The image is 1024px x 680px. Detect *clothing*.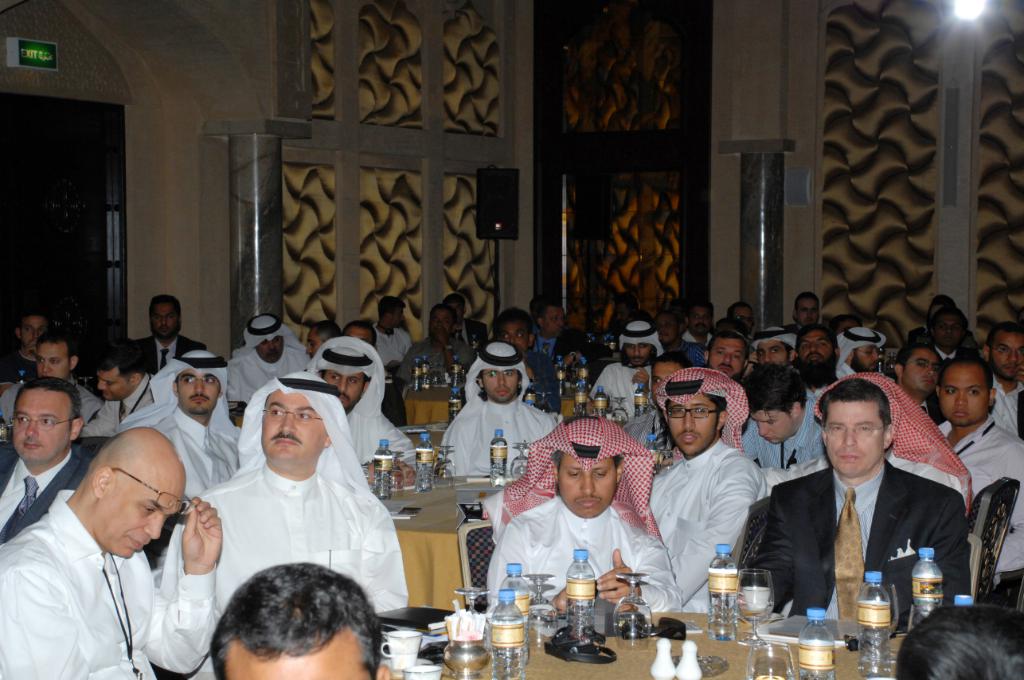
Detection: x1=440 y1=405 x2=557 y2=475.
